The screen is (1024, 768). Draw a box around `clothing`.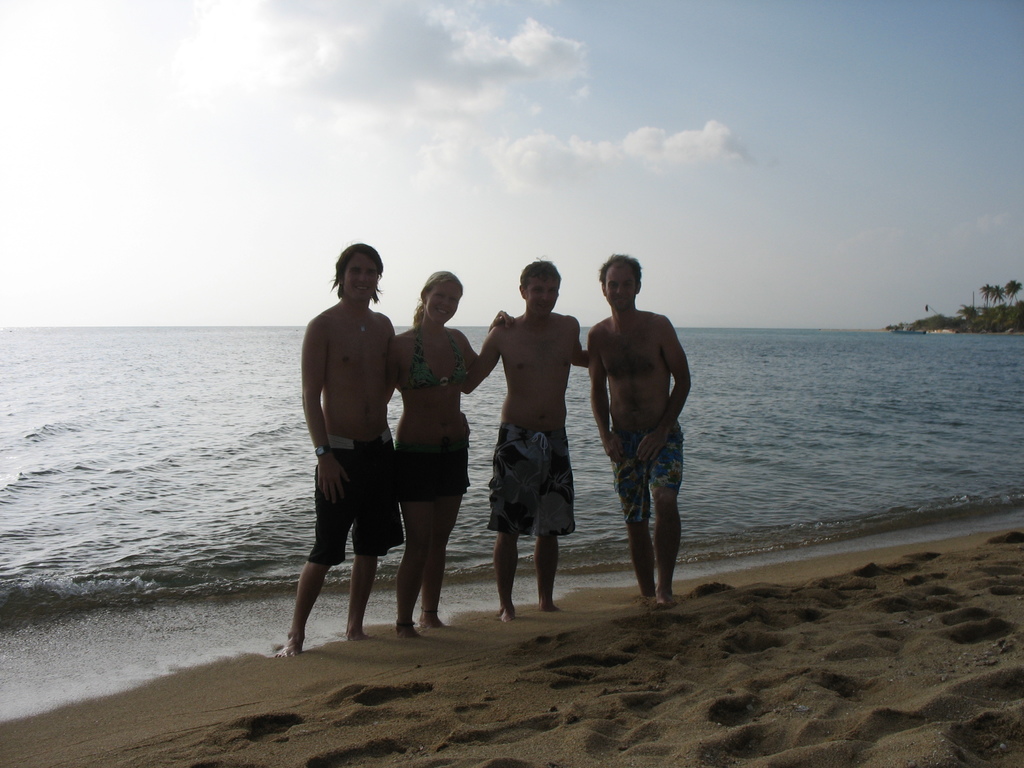
region(588, 306, 708, 504).
